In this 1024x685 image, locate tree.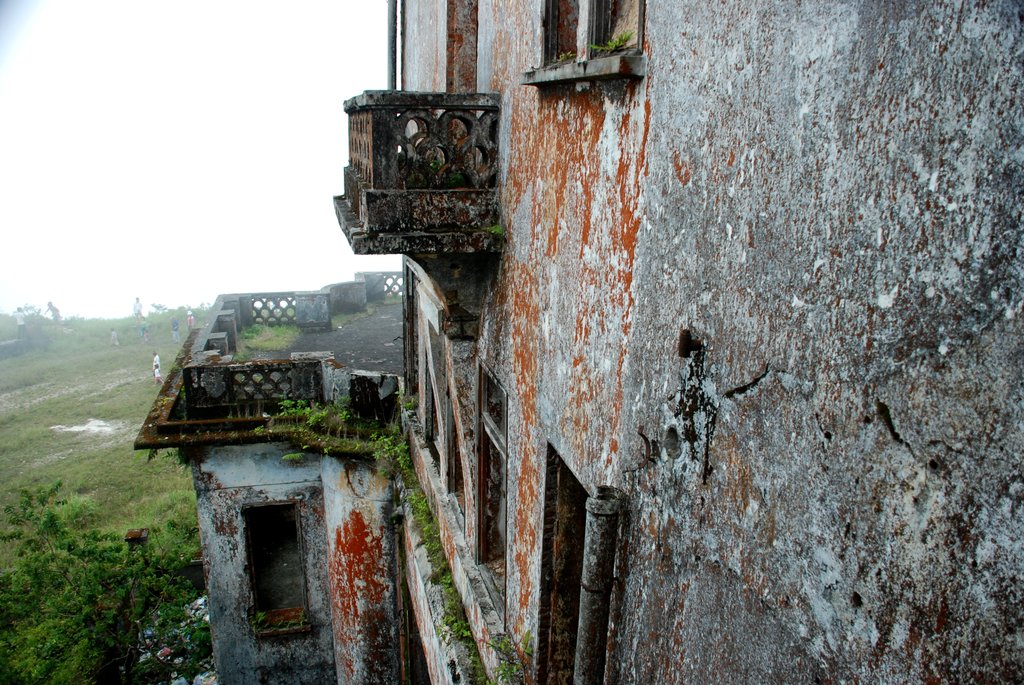
Bounding box: locate(1, 480, 203, 684).
